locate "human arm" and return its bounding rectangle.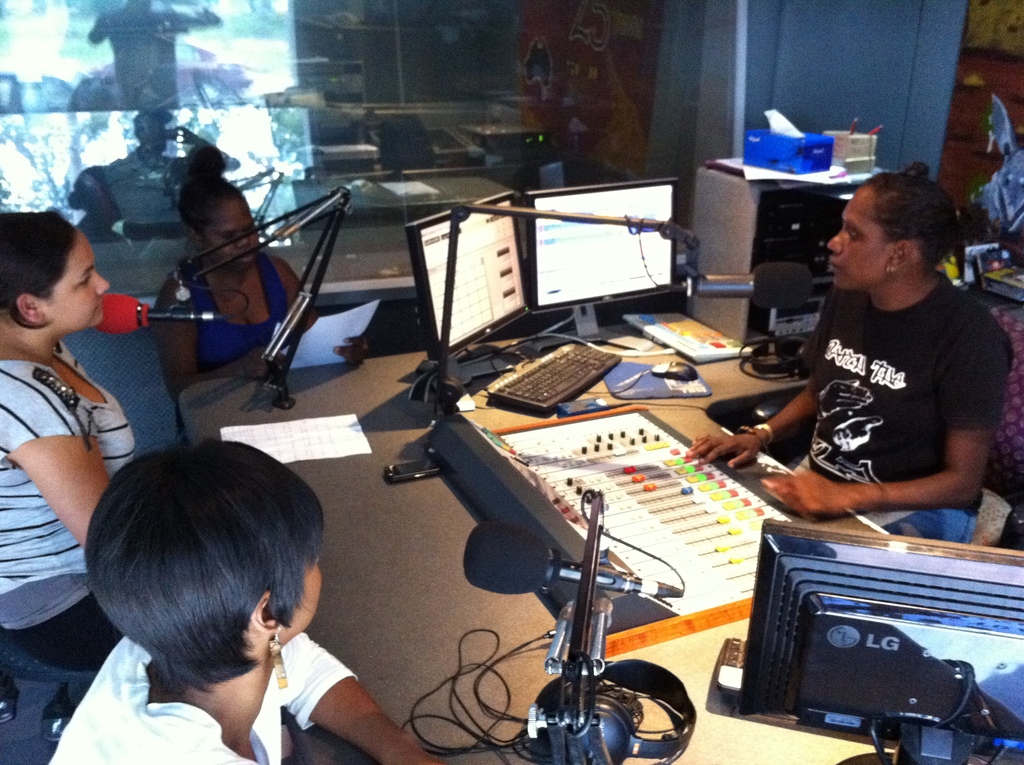
[left=266, top=249, right=371, bottom=369].
